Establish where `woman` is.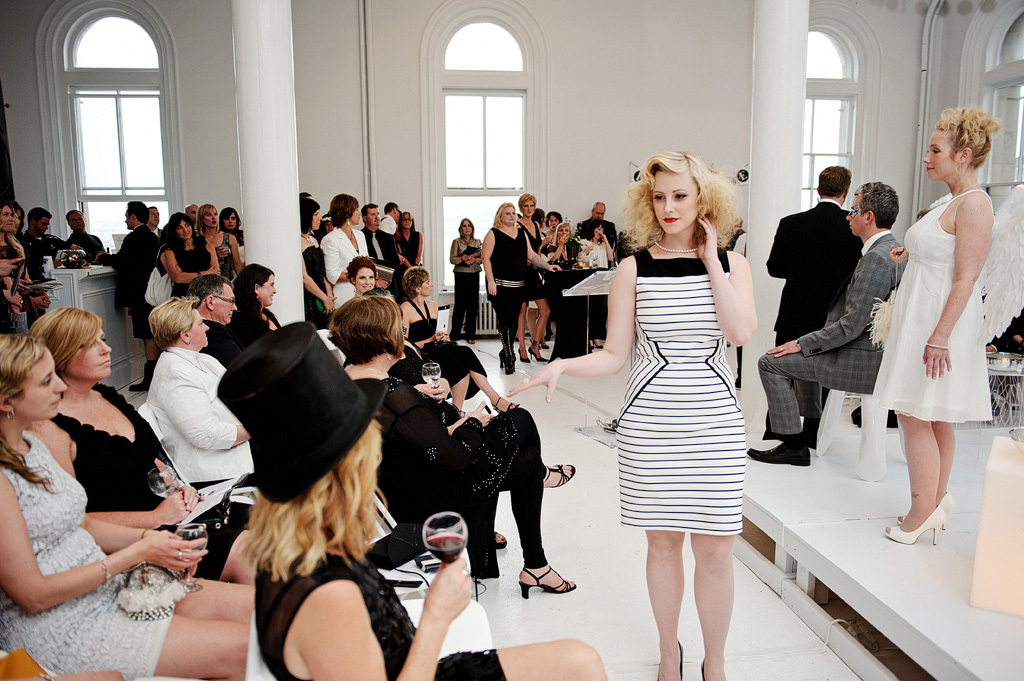
Established at detection(346, 255, 384, 301).
